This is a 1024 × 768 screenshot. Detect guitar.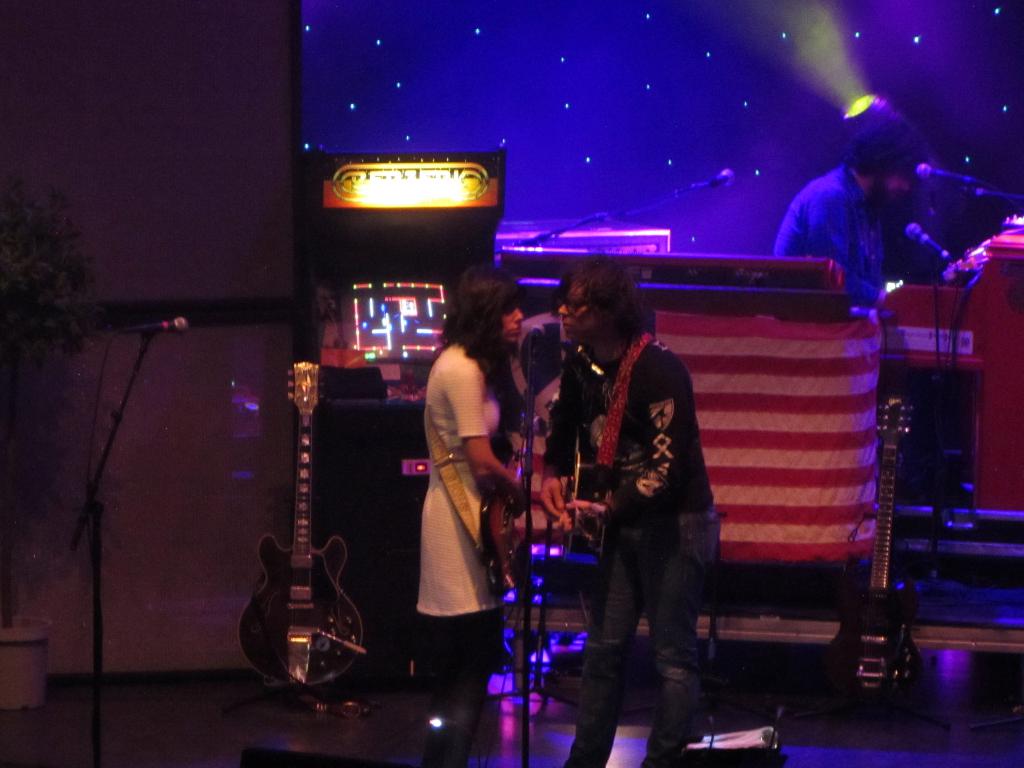
(563,378,599,551).
